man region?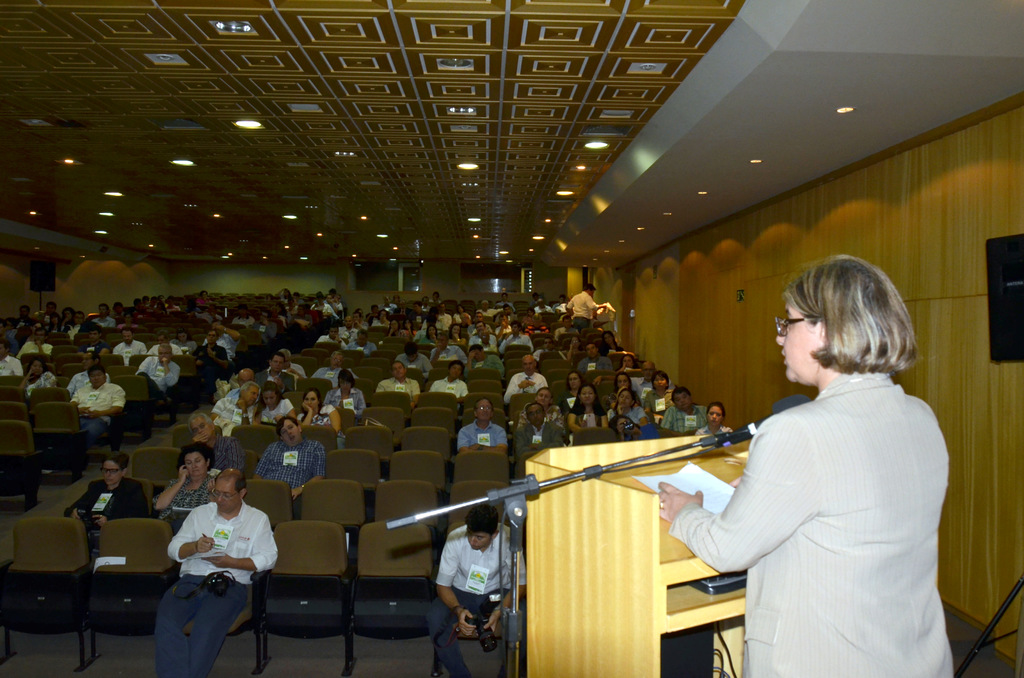
376, 364, 426, 403
